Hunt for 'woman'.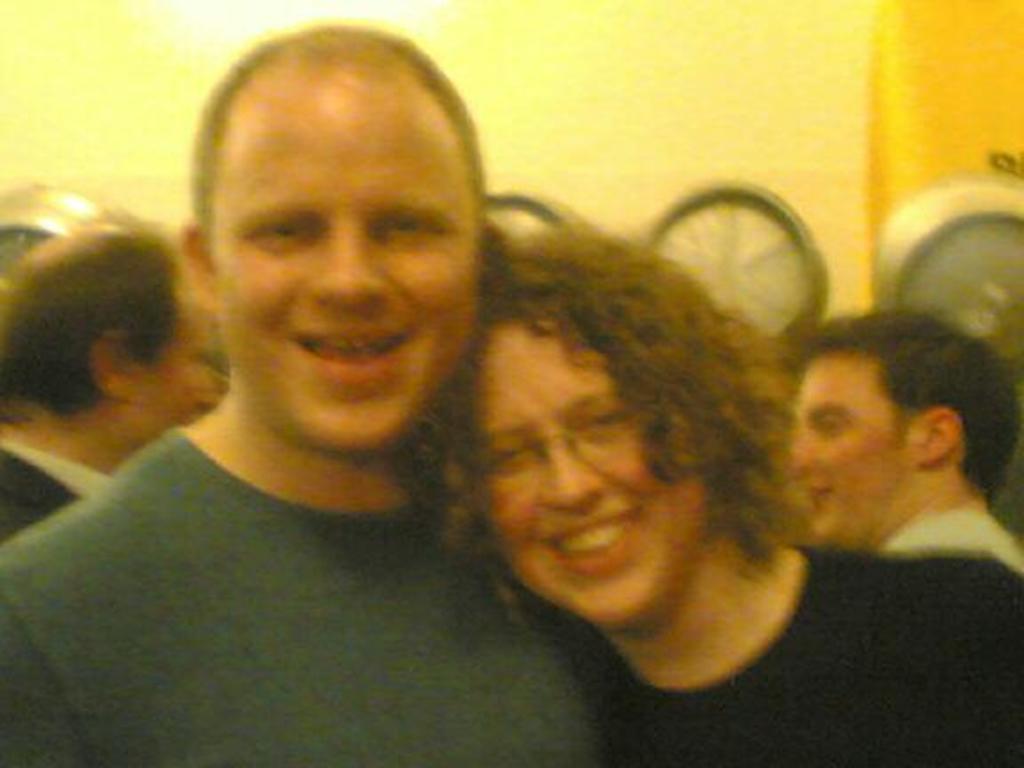
Hunted down at {"left": 386, "top": 187, "right": 850, "bottom": 670}.
